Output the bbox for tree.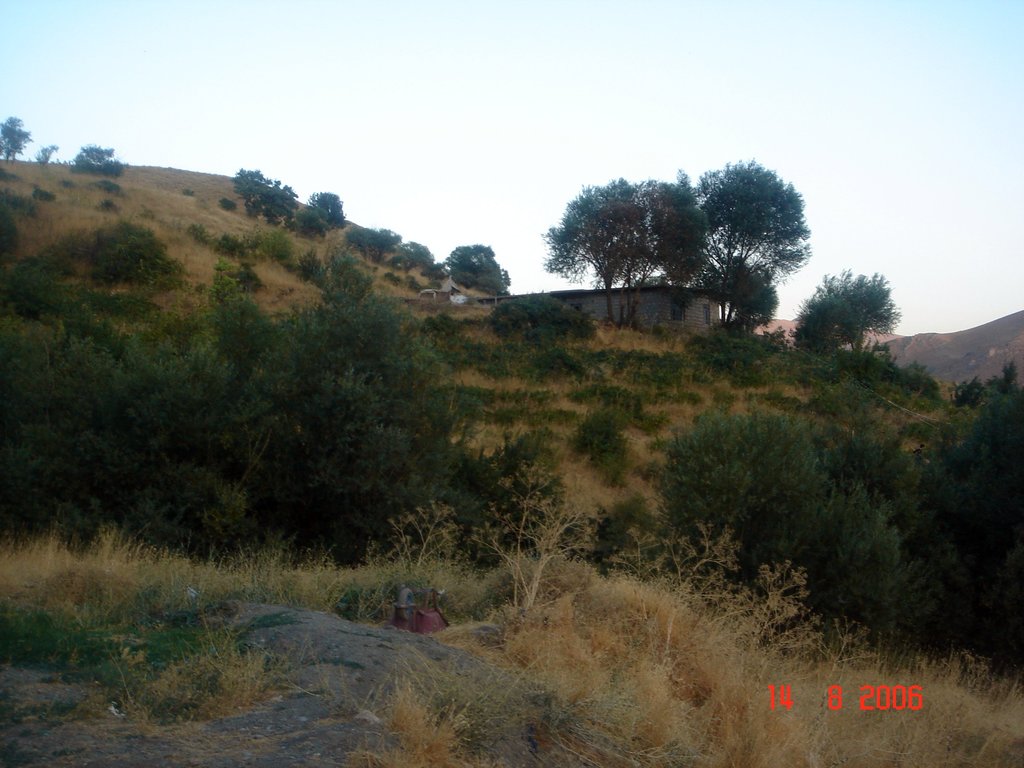
<bbox>72, 141, 115, 174</bbox>.
